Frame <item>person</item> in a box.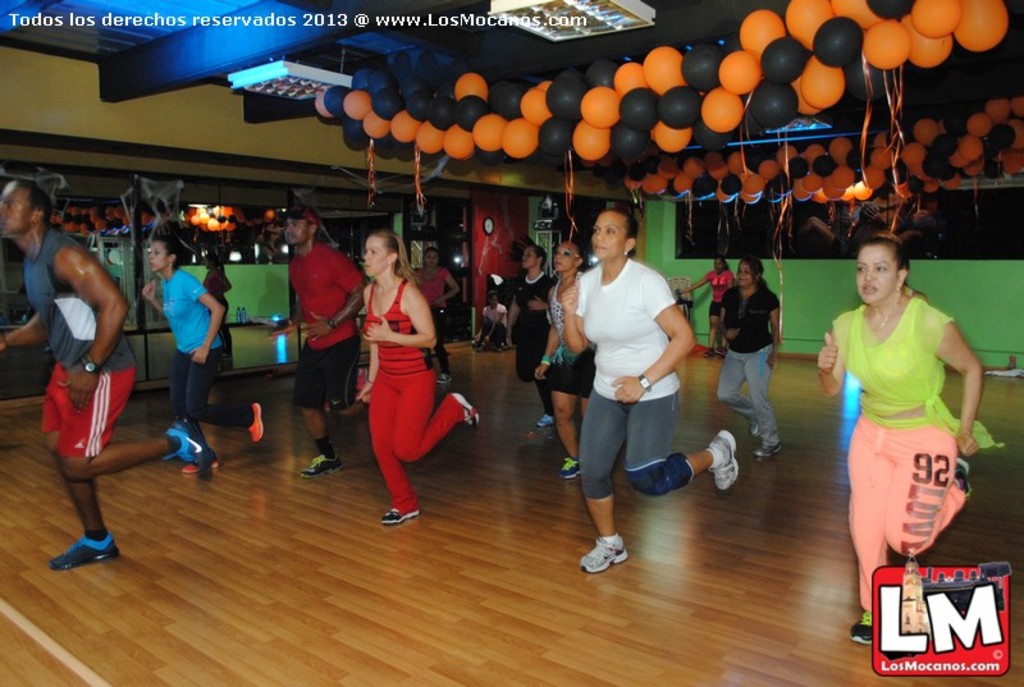
box(474, 288, 508, 348).
